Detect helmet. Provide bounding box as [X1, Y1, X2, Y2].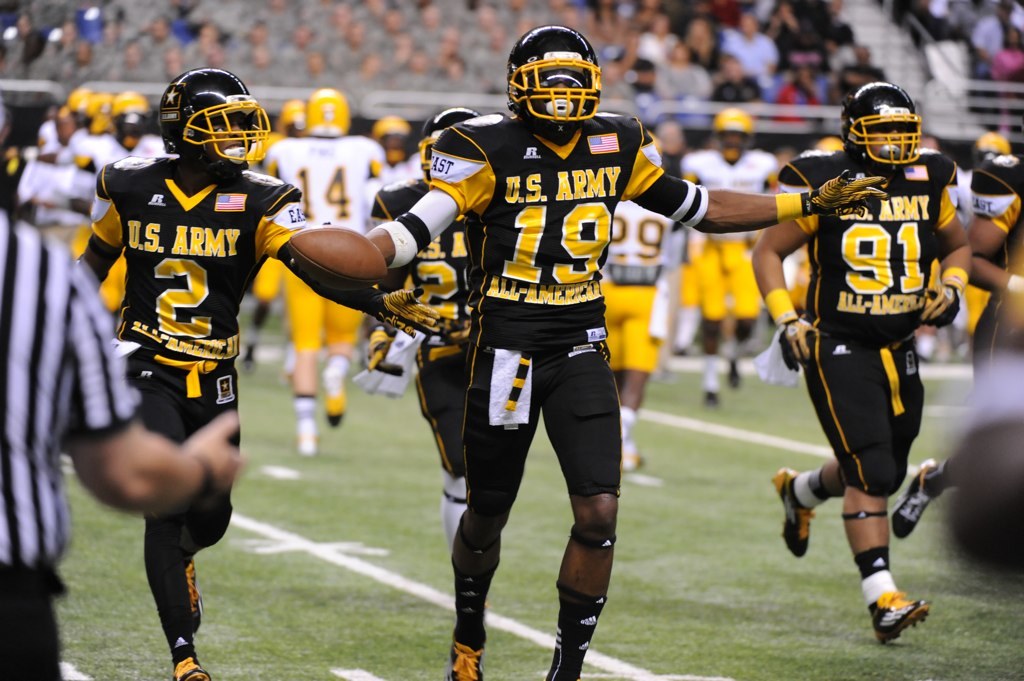
[368, 118, 410, 162].
